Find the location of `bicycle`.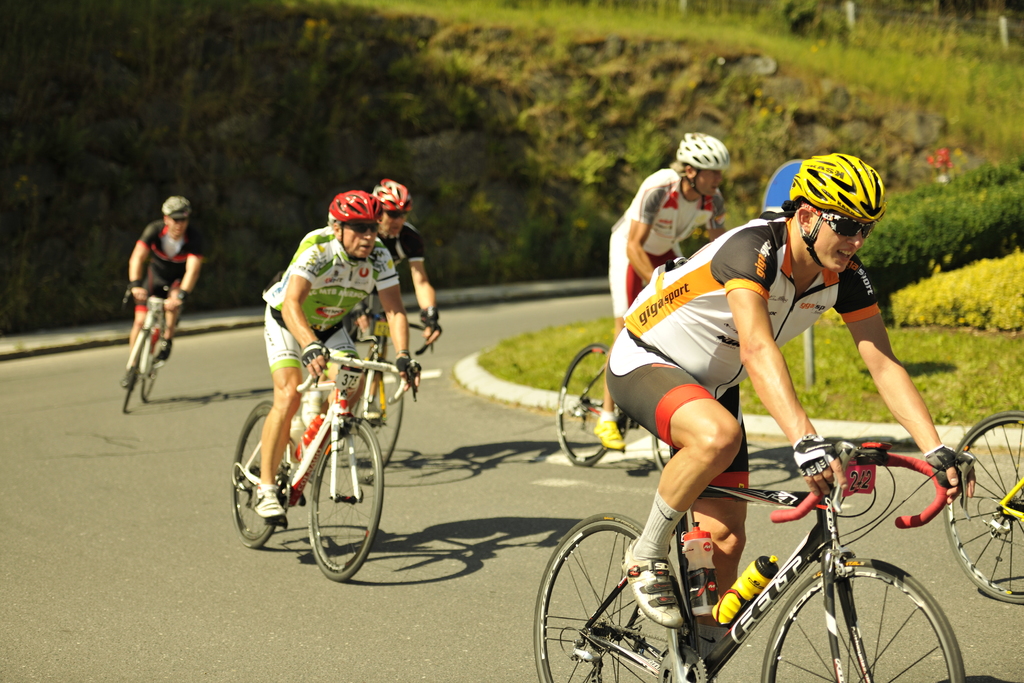
Location: {"left": 300, "top": 309, "right": 438, "bottom": 486}.
